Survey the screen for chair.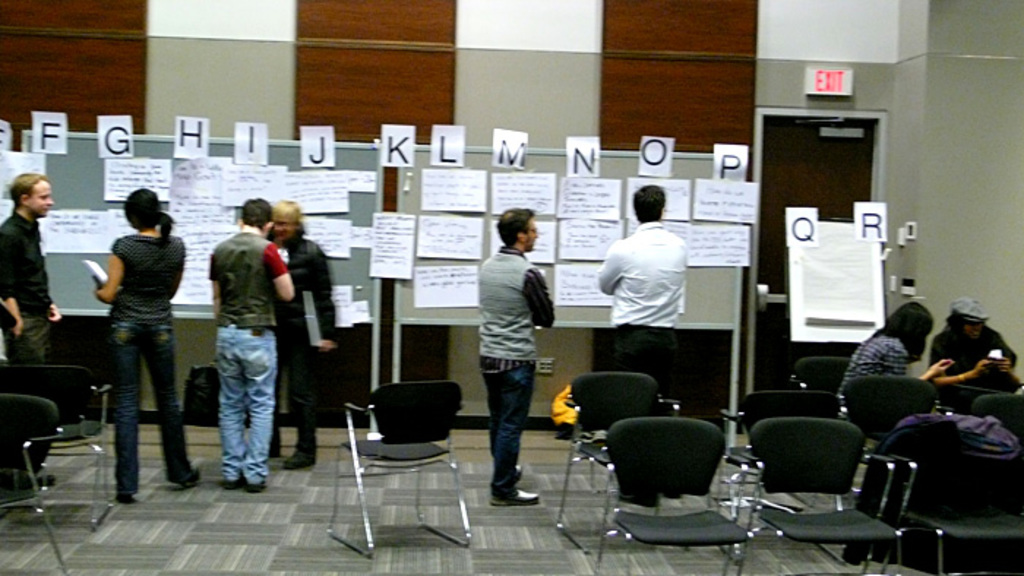
Survey found: (x1=837, y1=380, x2=945, y2=516).
